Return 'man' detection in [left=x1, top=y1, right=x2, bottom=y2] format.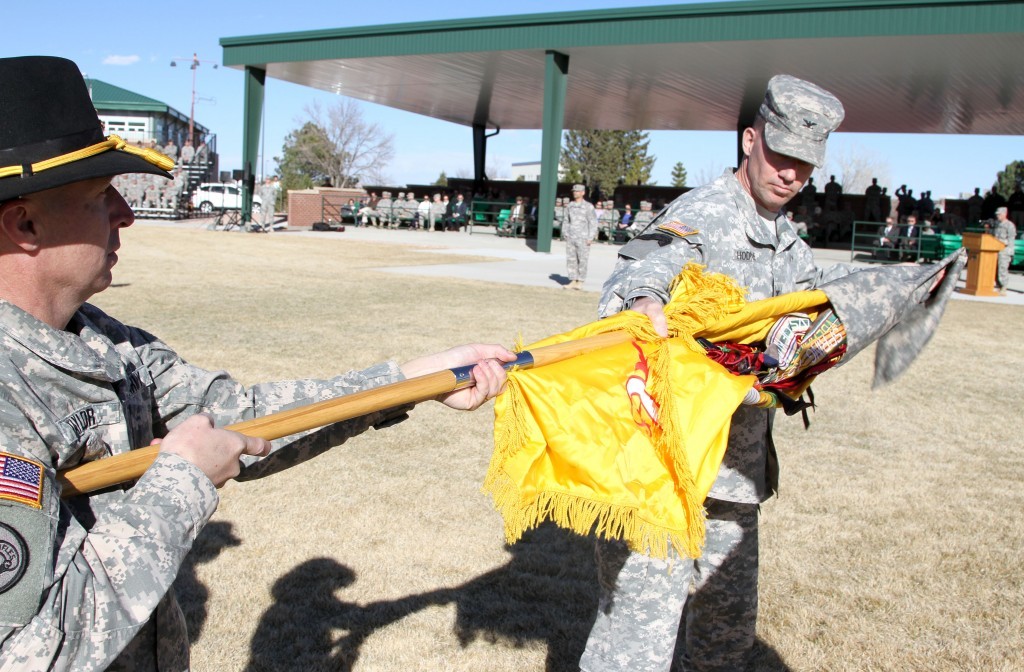
[left=897, top=213, right=921, bottom=264].
